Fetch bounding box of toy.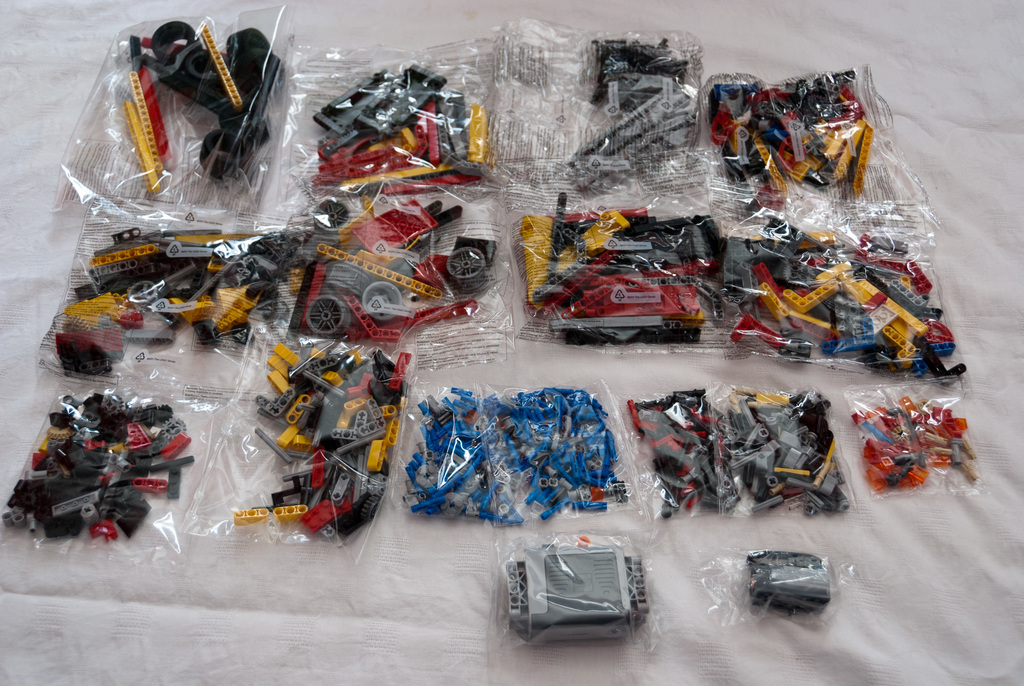
Bbox: bbox=[626, 389, 849, 518].
